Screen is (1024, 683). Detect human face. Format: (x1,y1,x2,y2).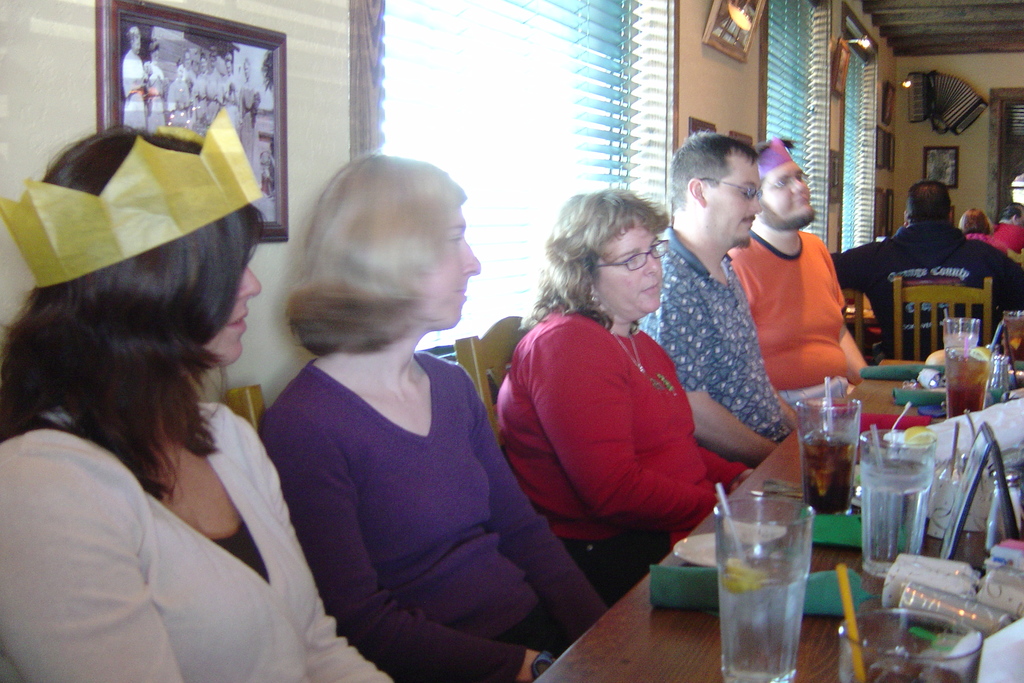
(176,63,184,77).
